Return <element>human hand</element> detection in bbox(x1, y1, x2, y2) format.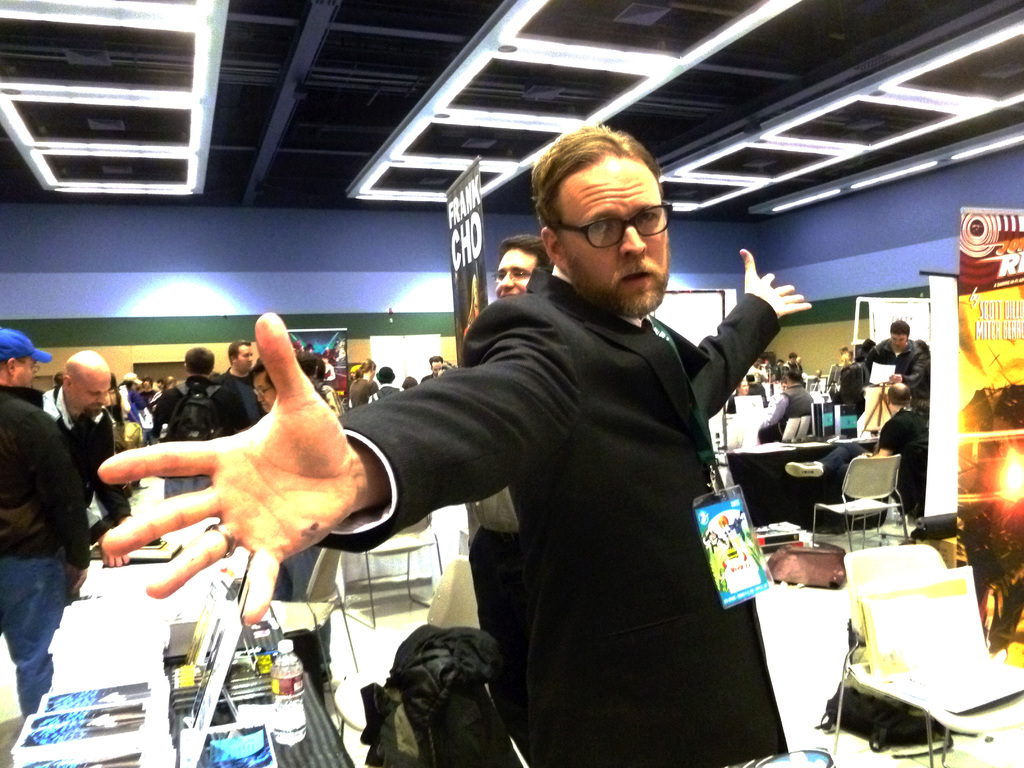
bbox(64, 561, 88, 591).
